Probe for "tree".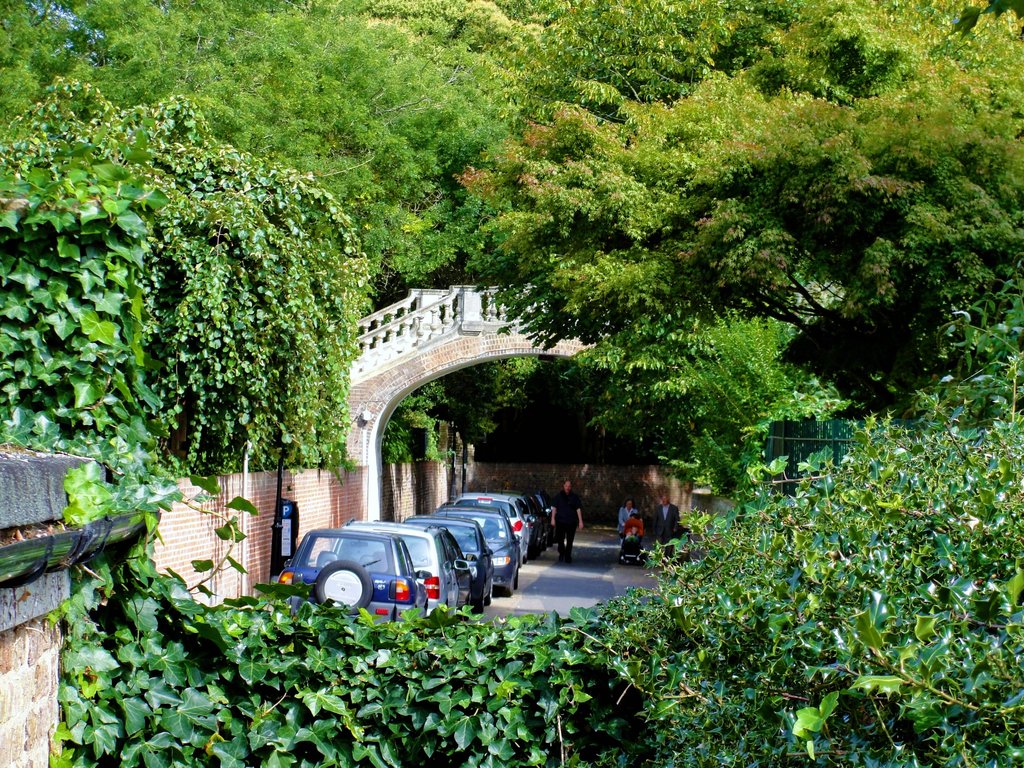
Probe result: select_region(556, 399, 1023, 767).
